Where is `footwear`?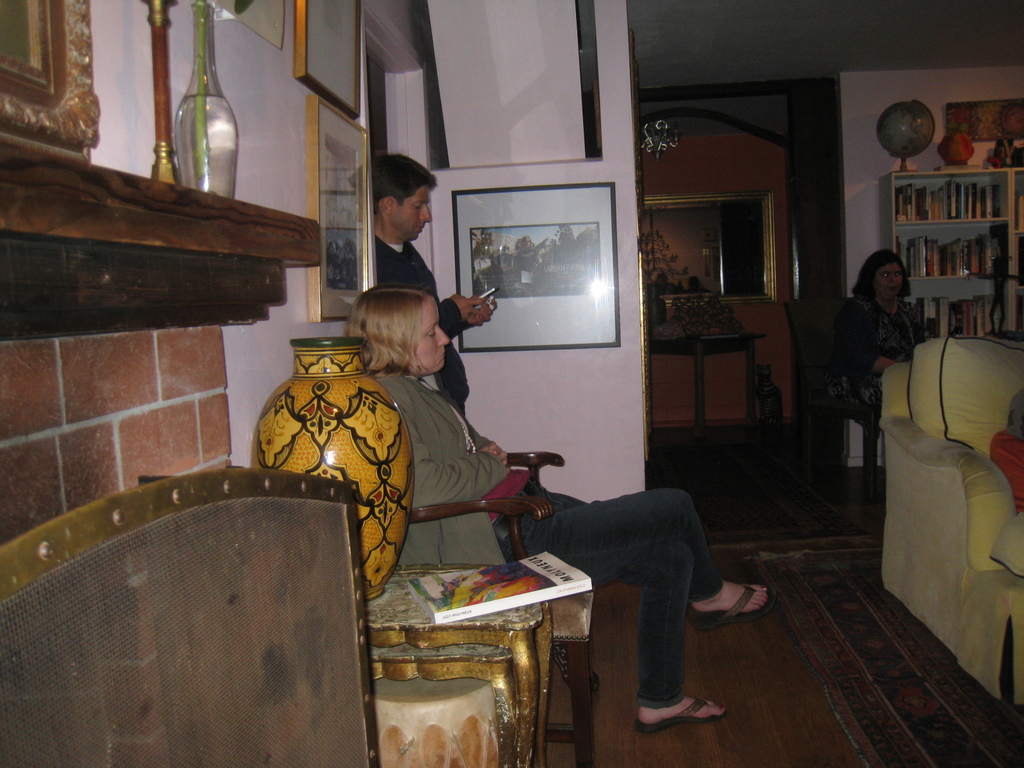
region(640, 673, 722, 744).
